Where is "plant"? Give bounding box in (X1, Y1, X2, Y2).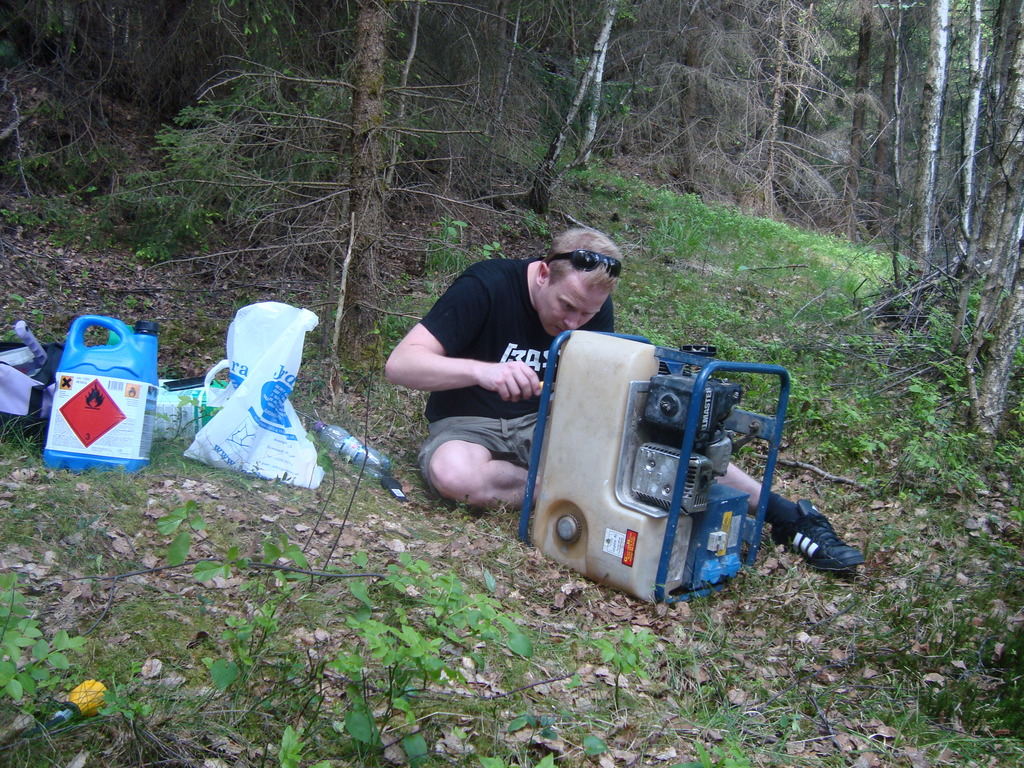
(179, 295, 210, 317).
